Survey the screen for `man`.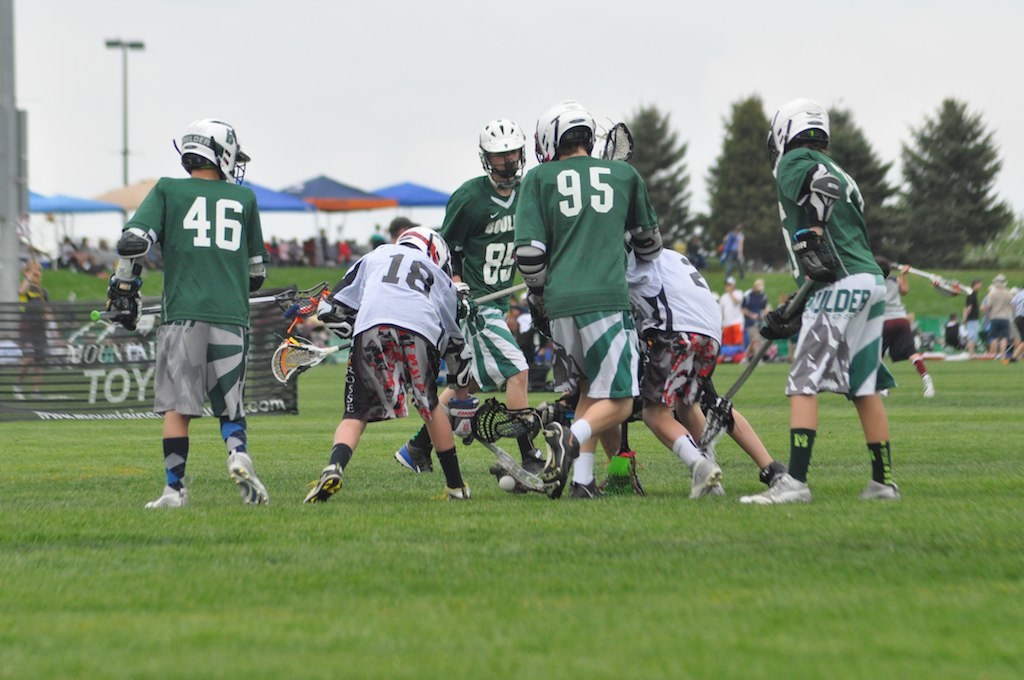
Survey found: detection(716, 272, 743, 366).
